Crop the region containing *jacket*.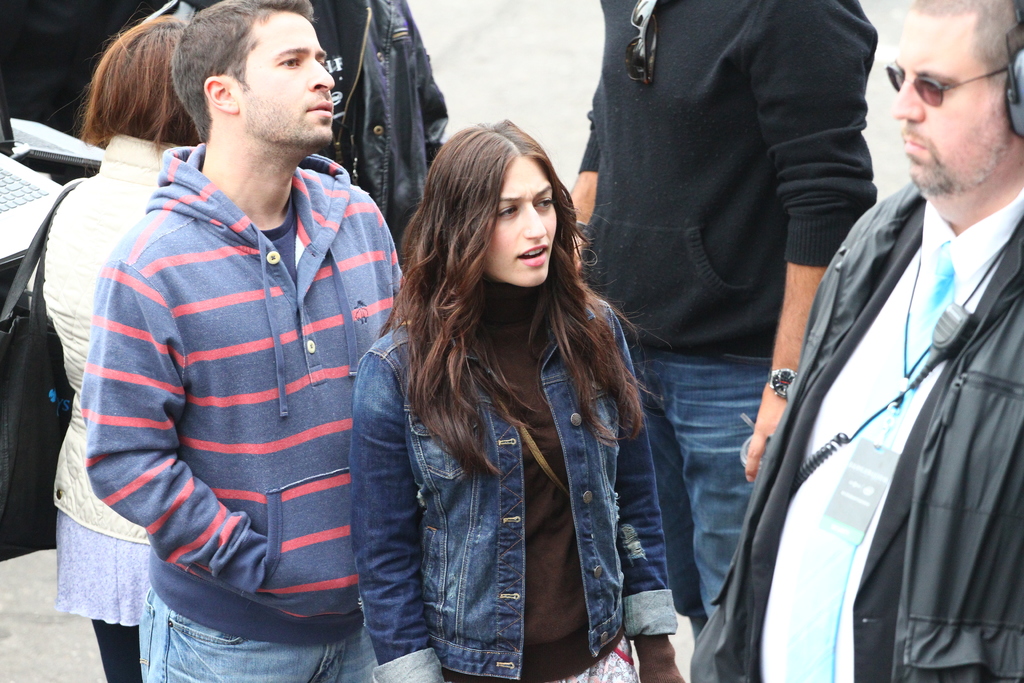
Crop region: (left=346, top=321, right=689, bottom=682).
